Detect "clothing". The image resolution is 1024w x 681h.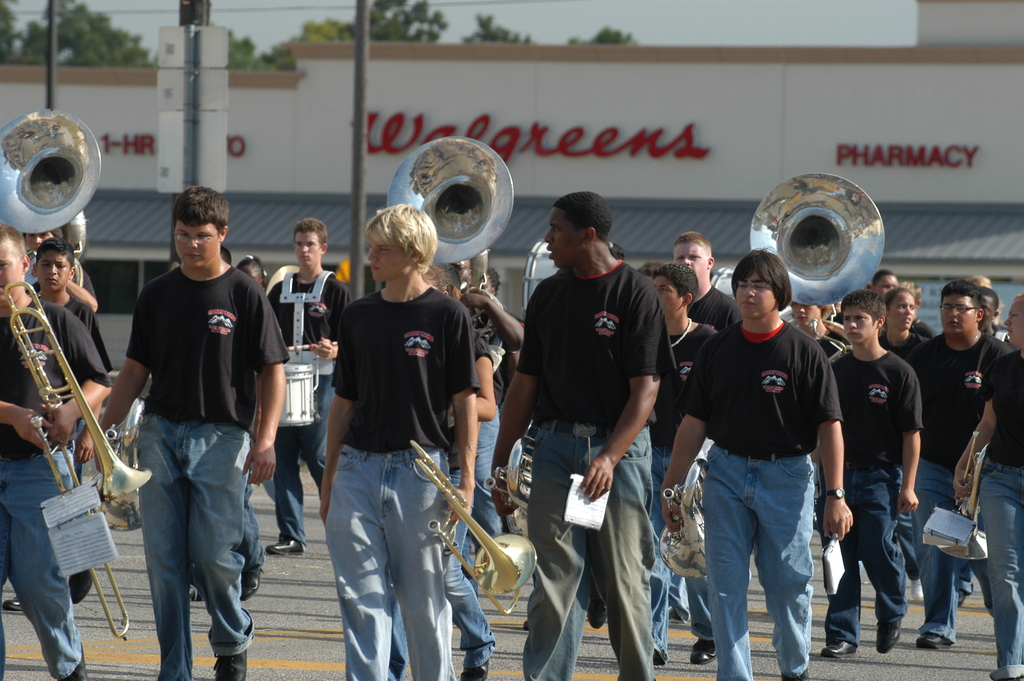
detection(265, 261, 350, 562).
